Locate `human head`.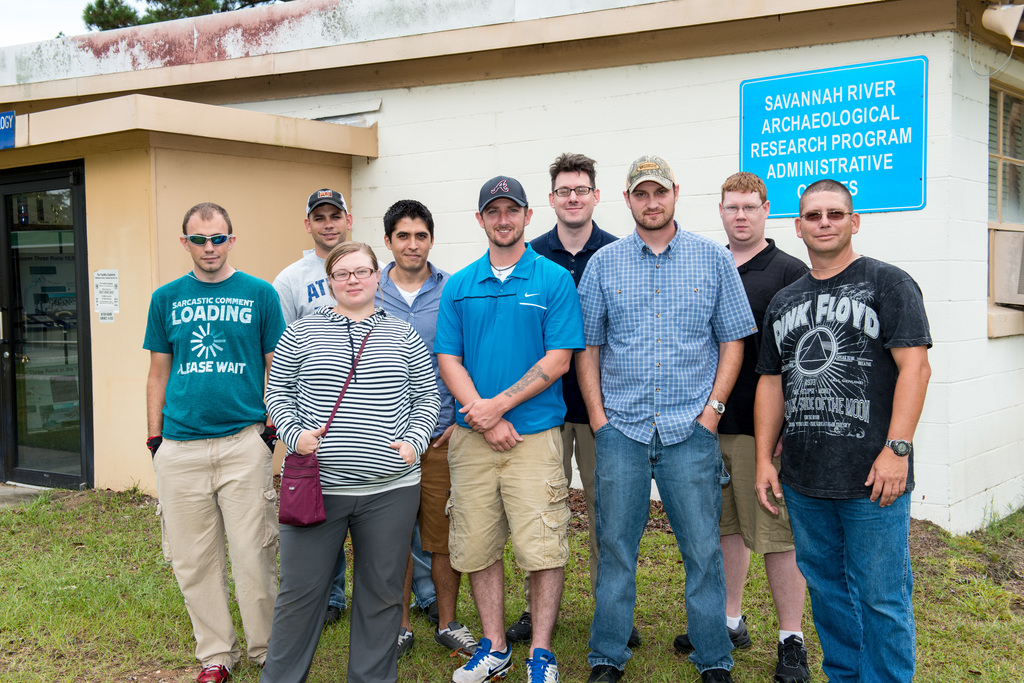
Bounding box: box=[379, 199, 434, 273].
